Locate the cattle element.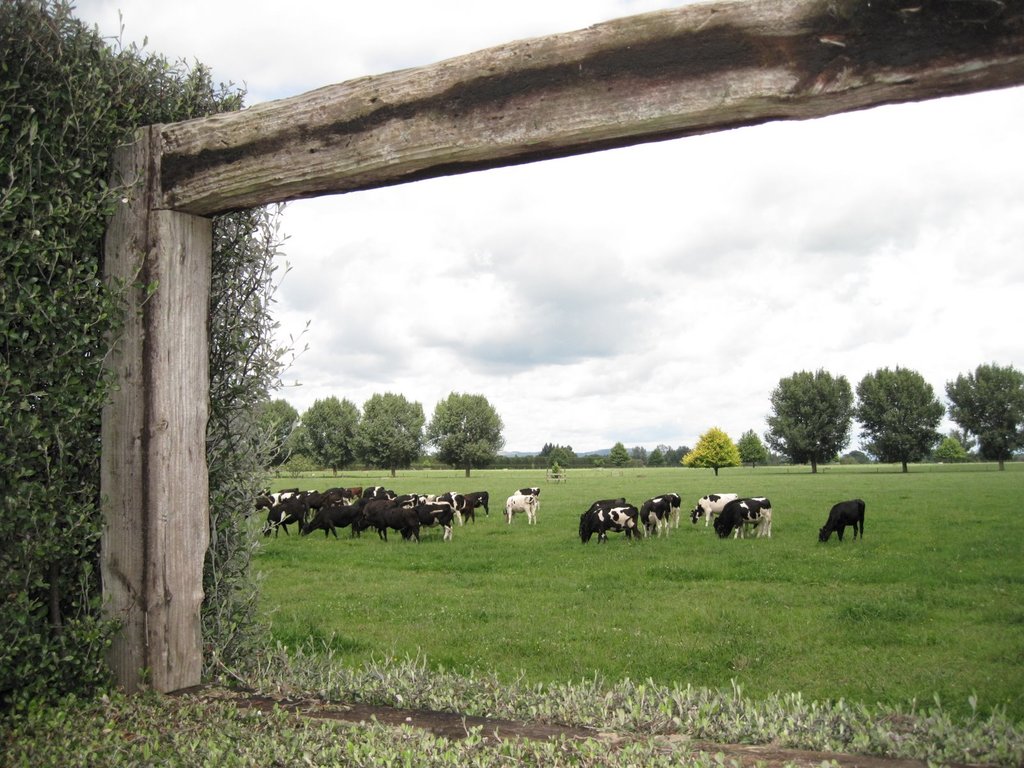
Element bbox: <region>503, 494, 537, 524</region>.
